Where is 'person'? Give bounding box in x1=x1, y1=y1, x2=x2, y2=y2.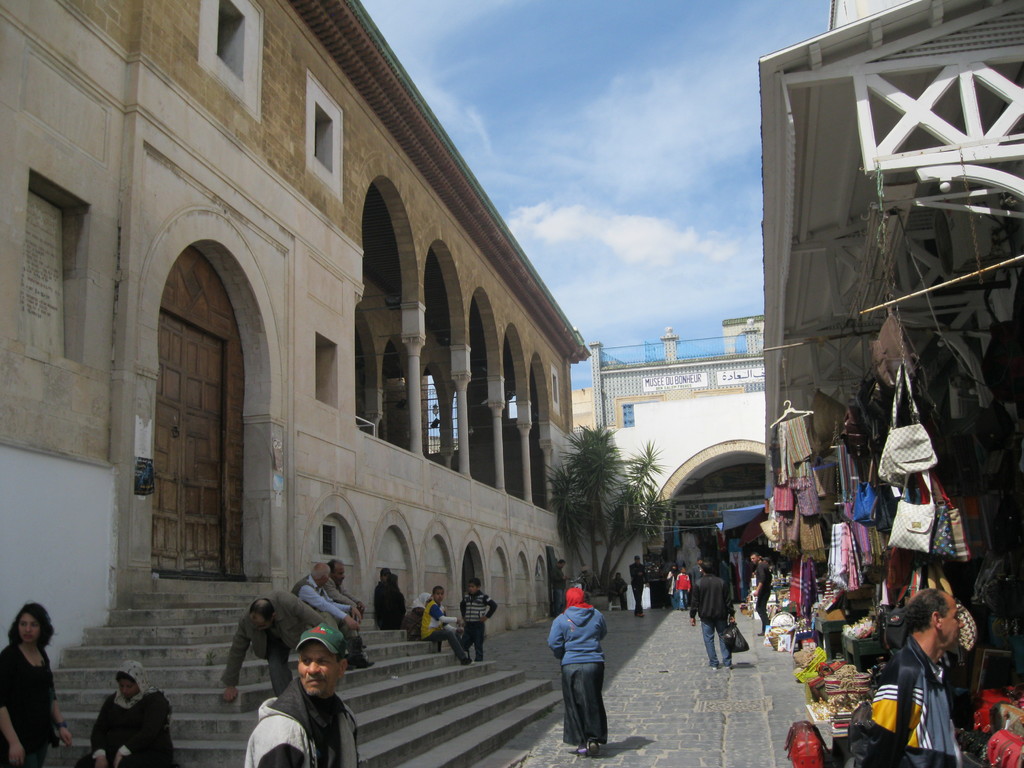
x1=381, y1=570, x2=405, y2=637.
